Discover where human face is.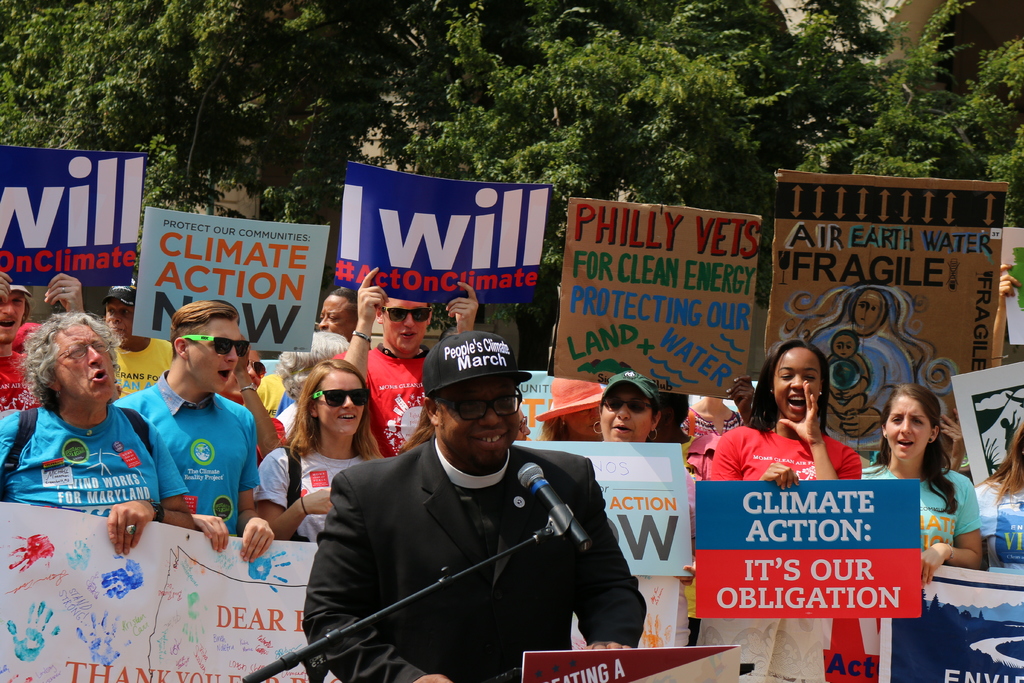
Discovered at <bbox>104, 300, 141, 345</bbox>.
